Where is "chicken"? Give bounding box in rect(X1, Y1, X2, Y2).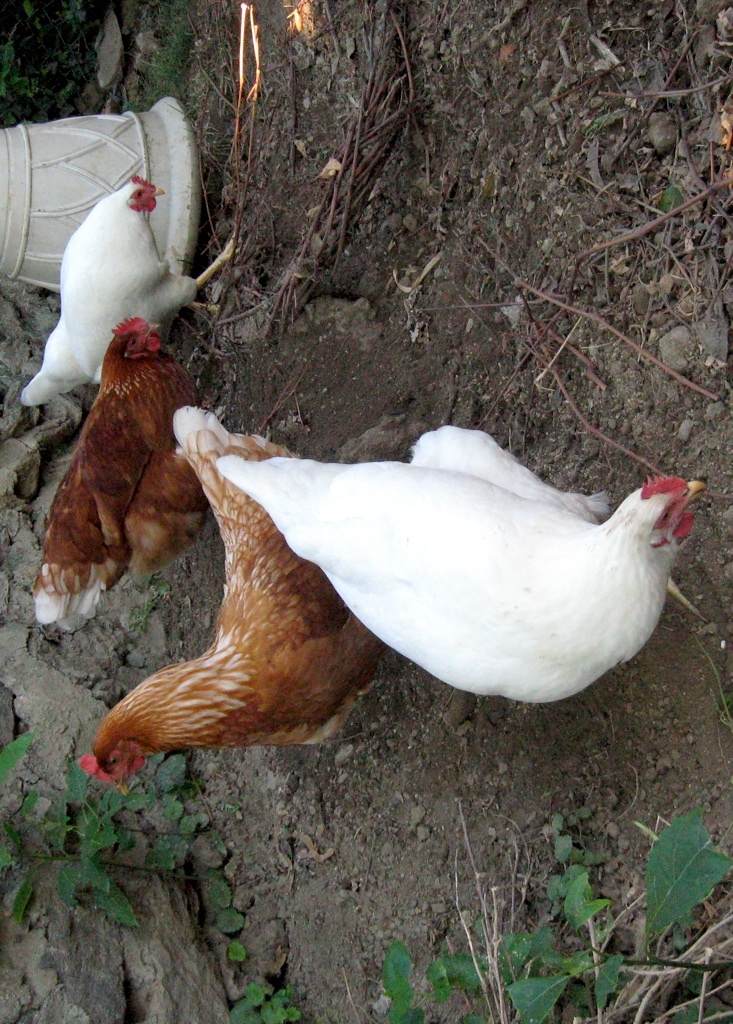
rect(213, 422, 706, 702).
